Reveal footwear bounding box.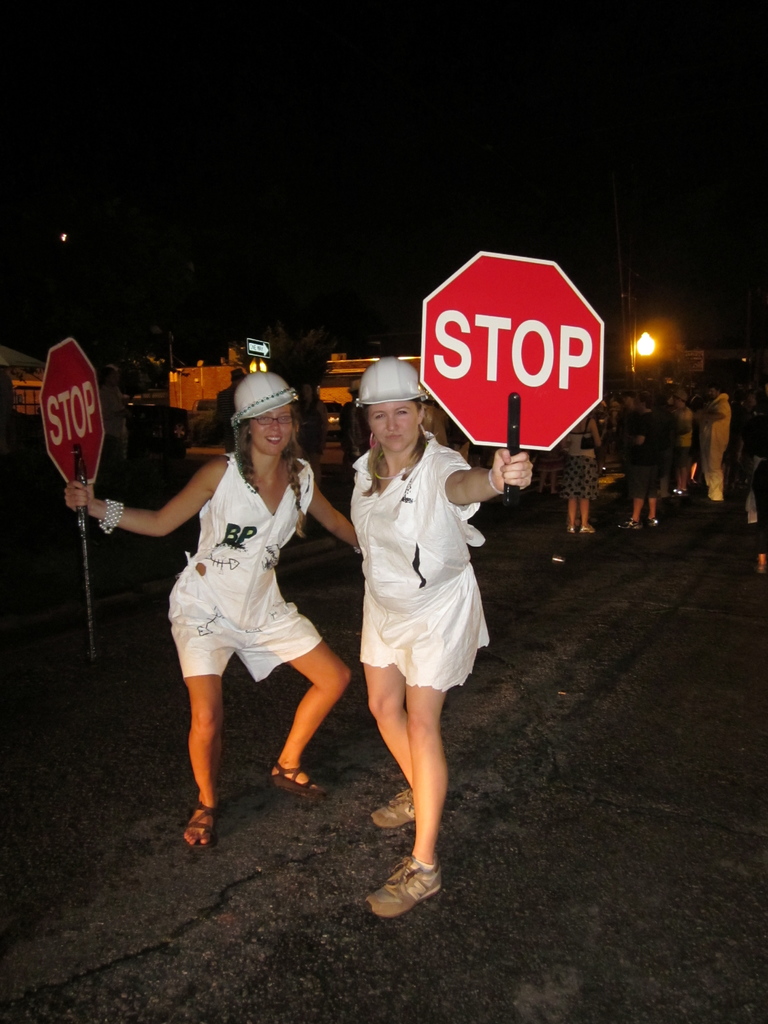
Revealed: 367,785,420,832.
